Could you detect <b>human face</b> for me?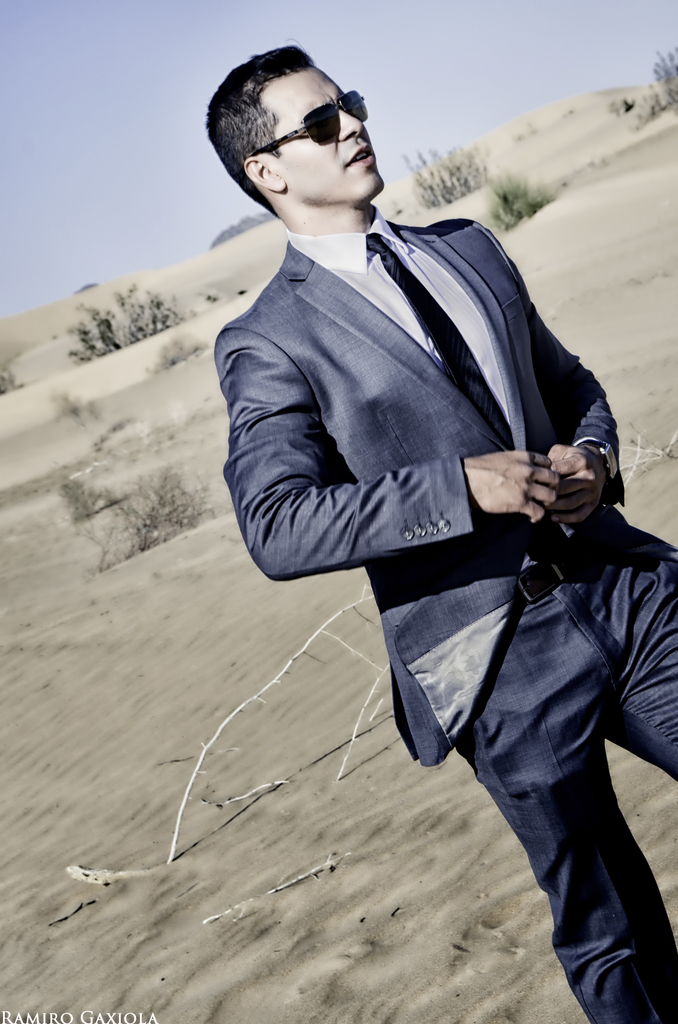
Detection result: <region>275, 69, 383, 195</region>.
